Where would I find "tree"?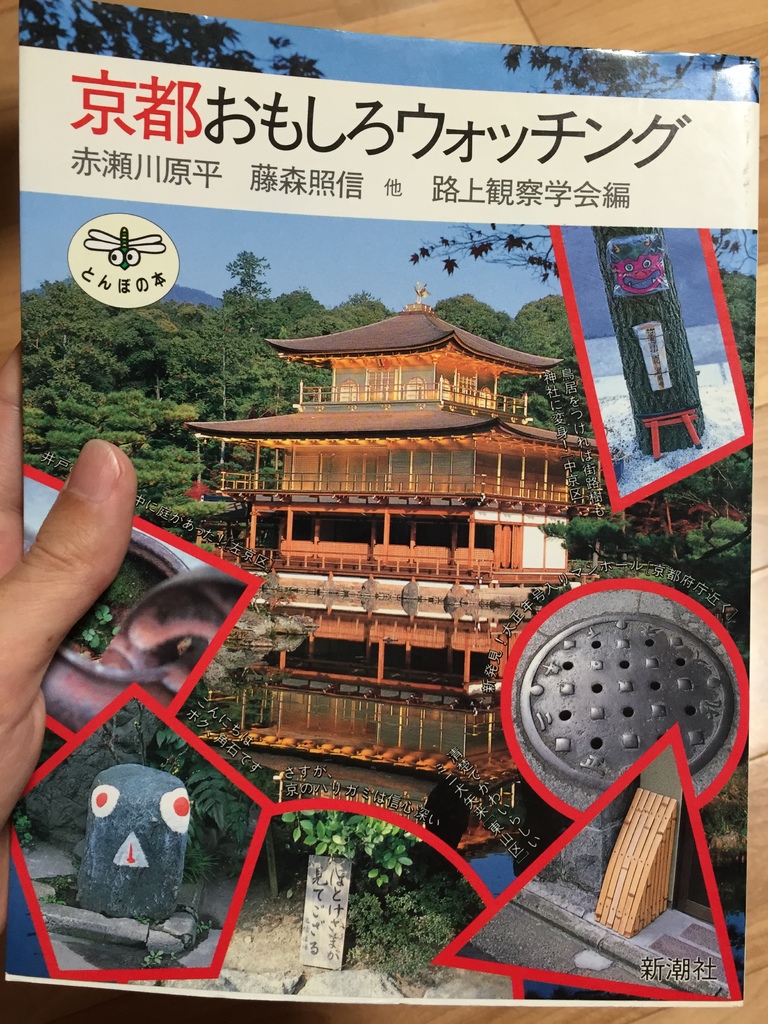
At {"x1": 591, "y1": 223, "x2": 711, "y2": 459}.
